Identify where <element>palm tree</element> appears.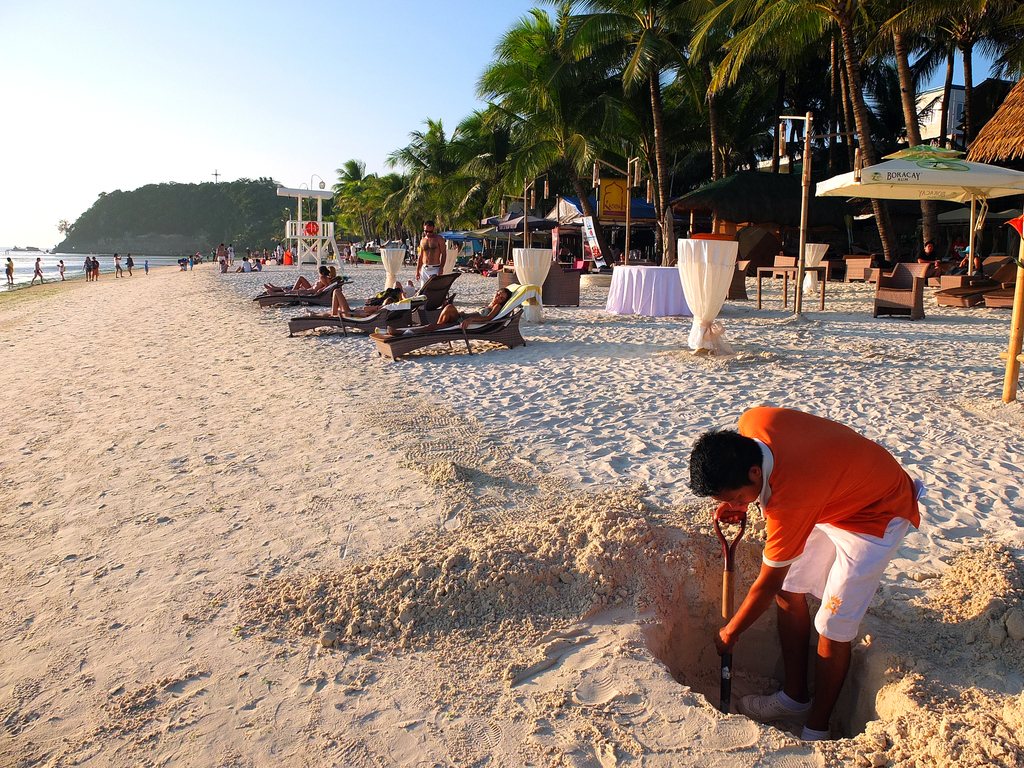
Appears at pyautogui.locateOnScreen(445, 102, 520, 221).
